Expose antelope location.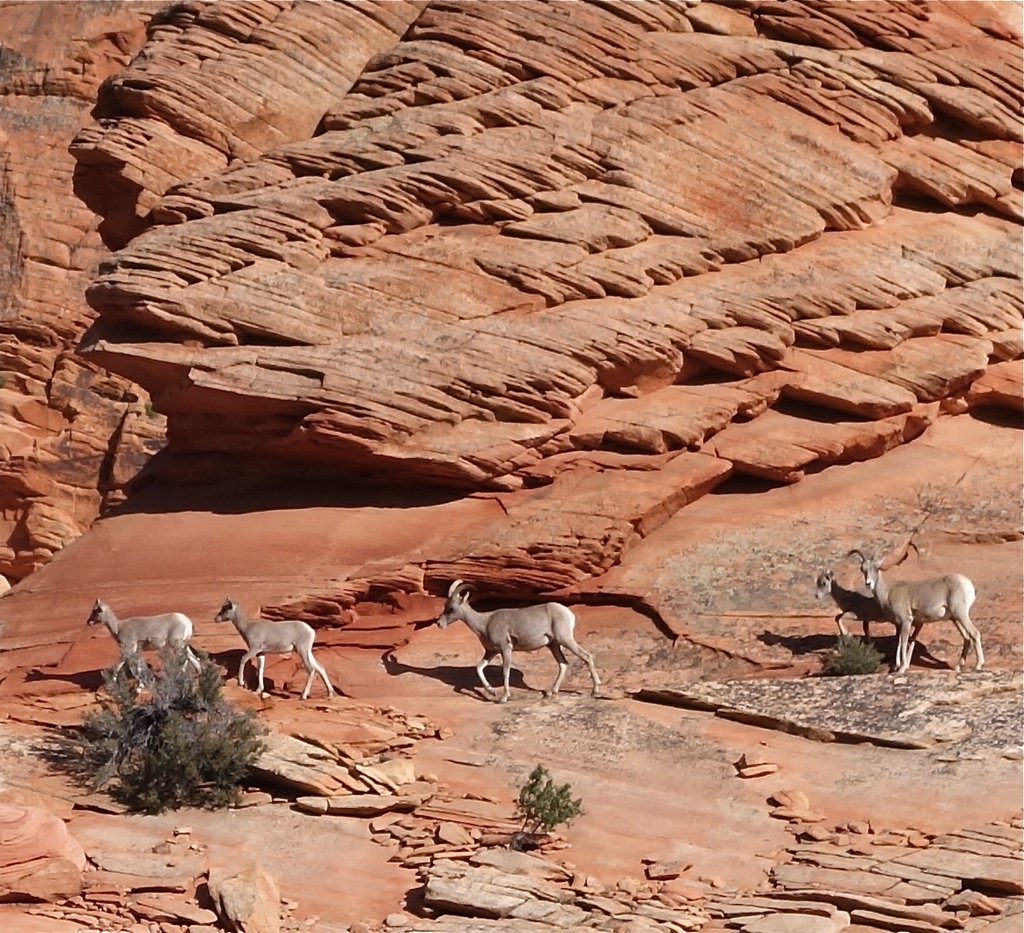
Exposed at bbox=(812, 572, 904, 647).
